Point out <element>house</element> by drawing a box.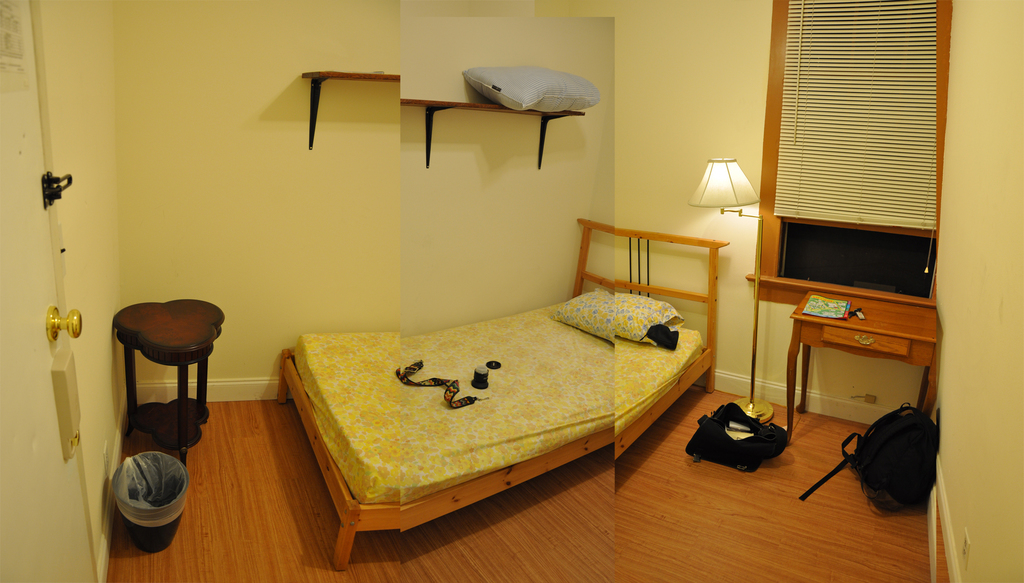
BBox(0, 0, 1023, 582).
